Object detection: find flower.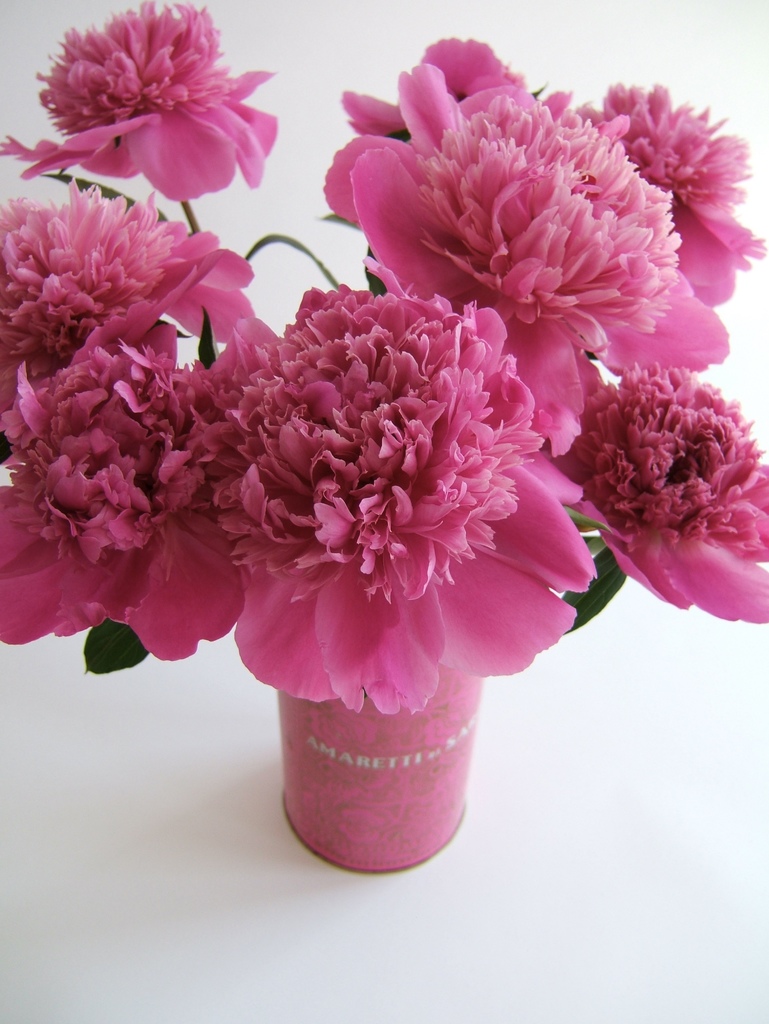
box(0, 339, 243, 666).
